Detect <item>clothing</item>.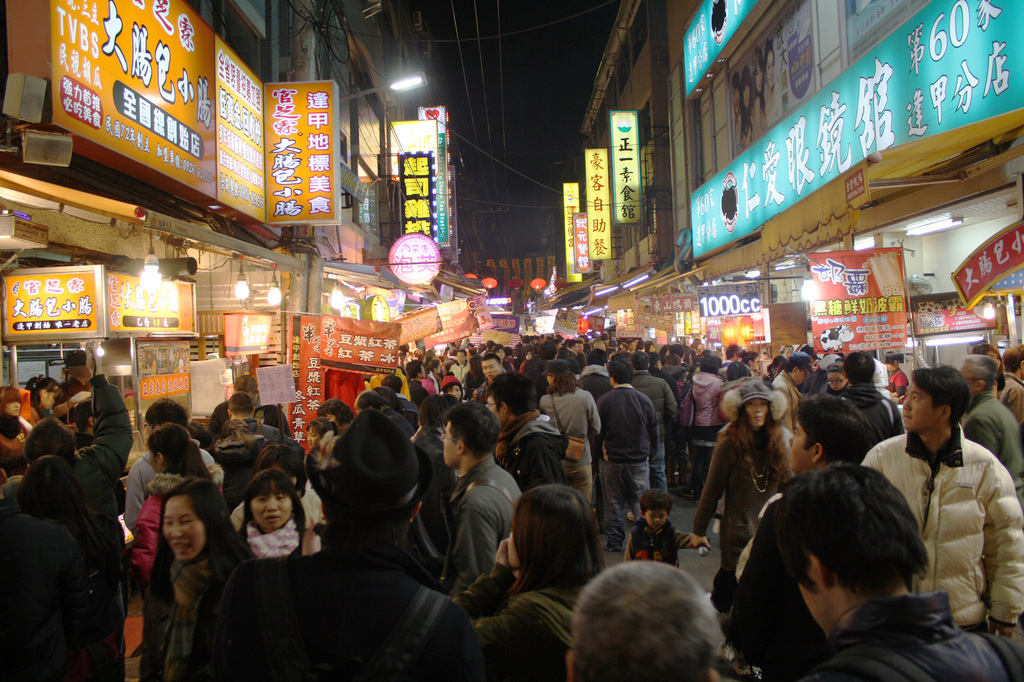
Detected at bbox=(124, 450, 213, 522).
